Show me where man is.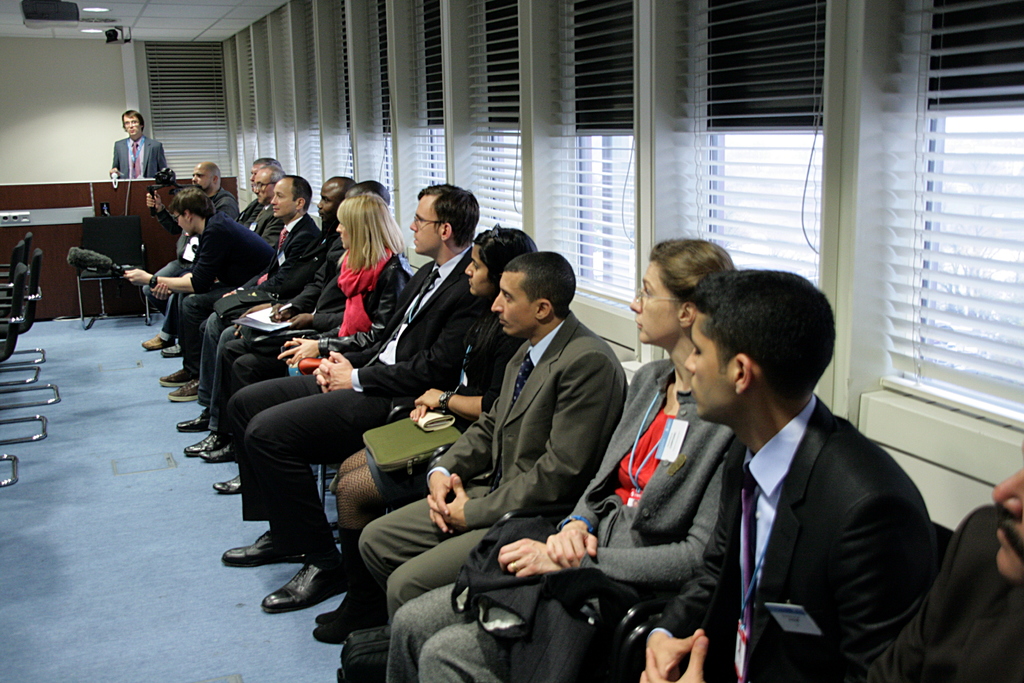
man is at region(223, 181, 481, 609).
